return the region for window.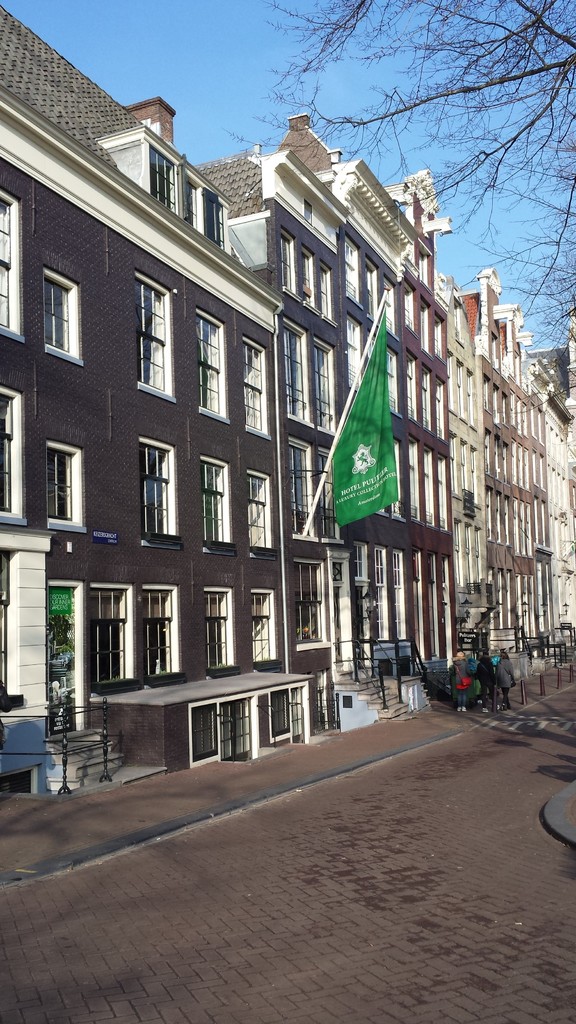
{"x1": 117, "y1": 273, "x2": 170, "y2": 397}.
